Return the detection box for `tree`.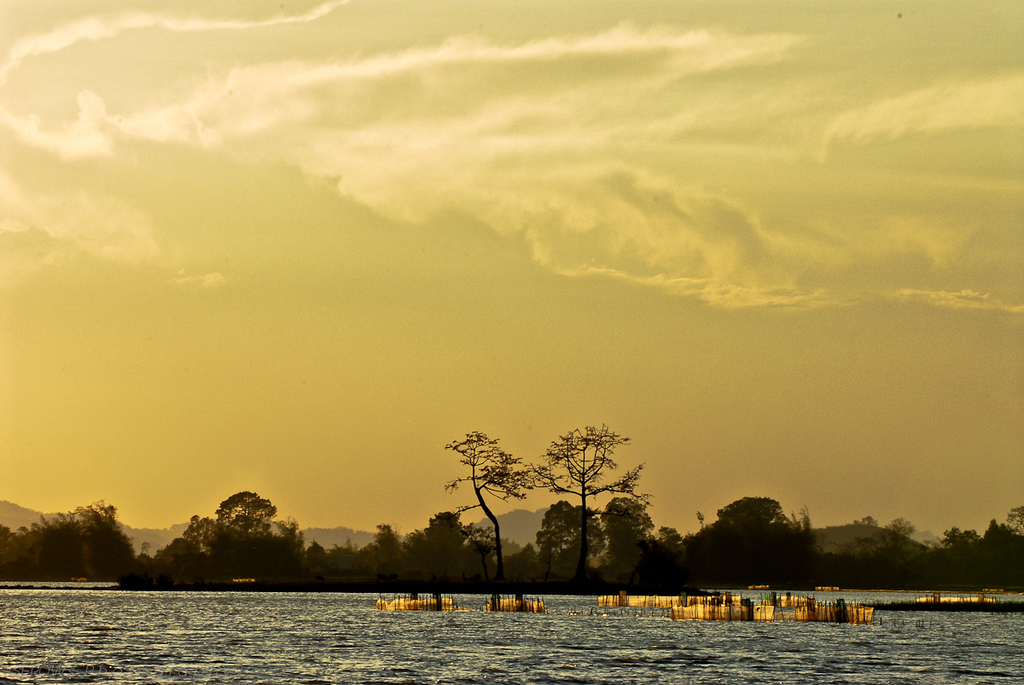
bbox(147, 532, 202, 585).
